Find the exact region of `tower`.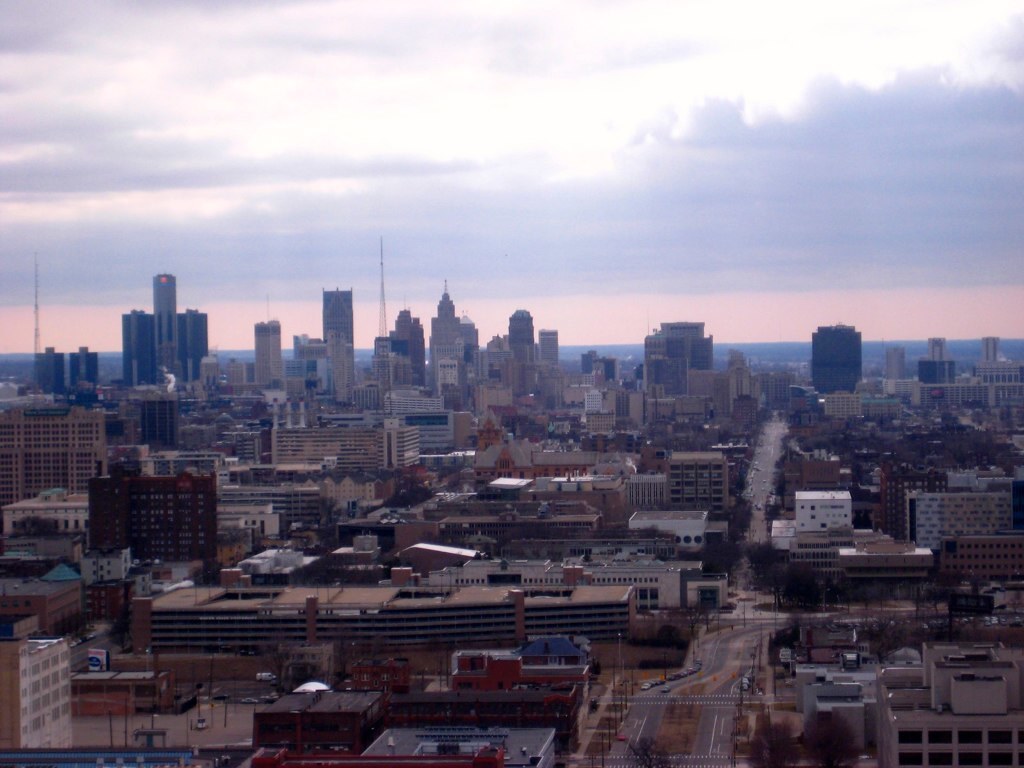
Exact region: locate(35, 344, 70, 395).
